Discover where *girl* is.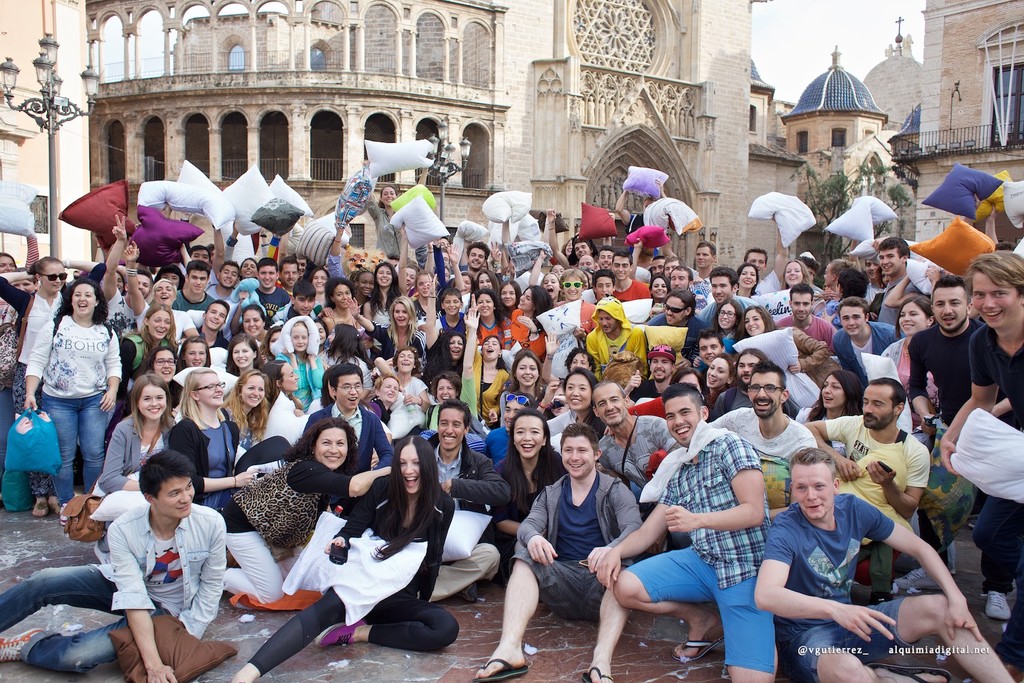
Discovered at x1=350 y1=268 x2=369 y2=302.
